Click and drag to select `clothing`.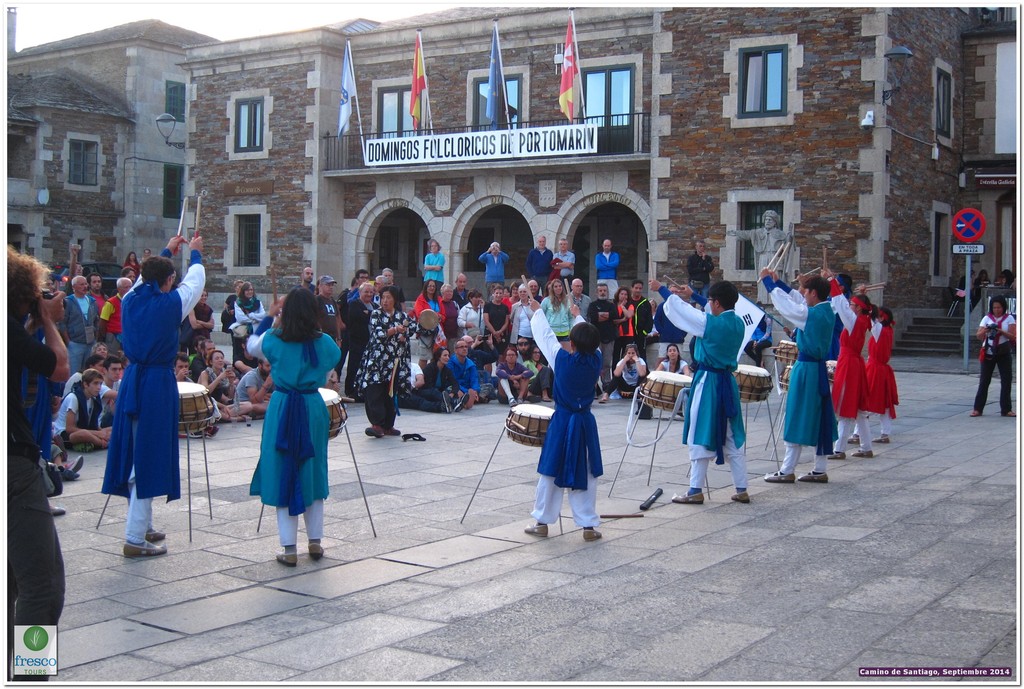
Selection: [left=478, top=247, right=506, bottom=298].
